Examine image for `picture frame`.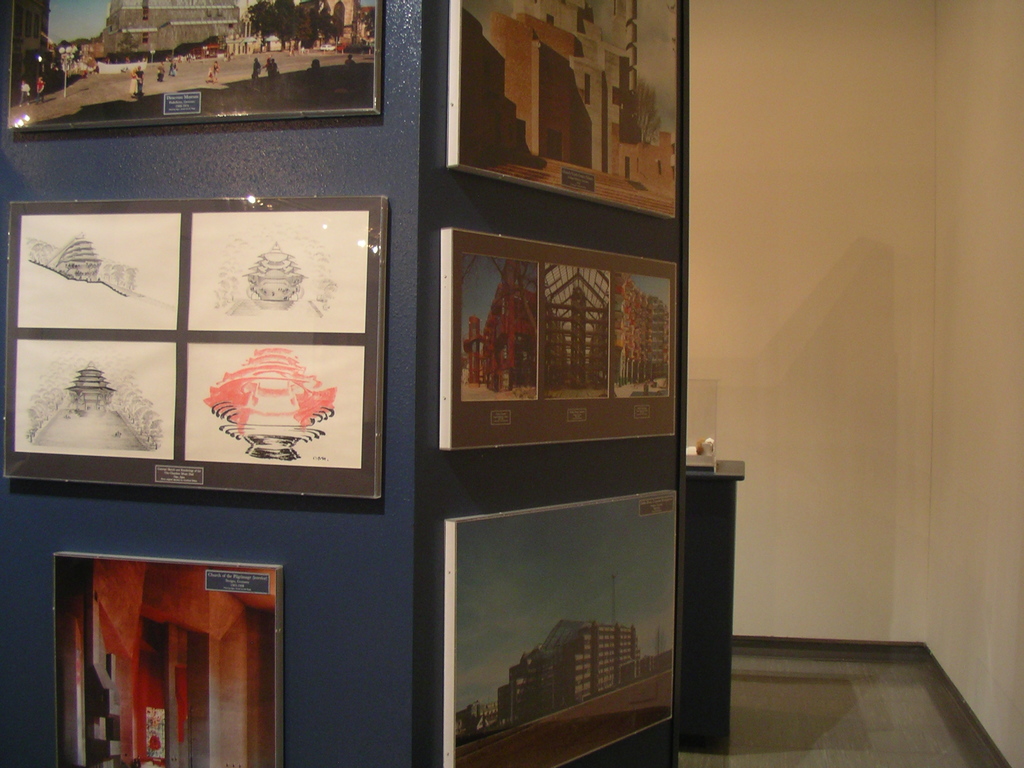
Examination result: [left=440, top=230, right=678, bottom=447].
